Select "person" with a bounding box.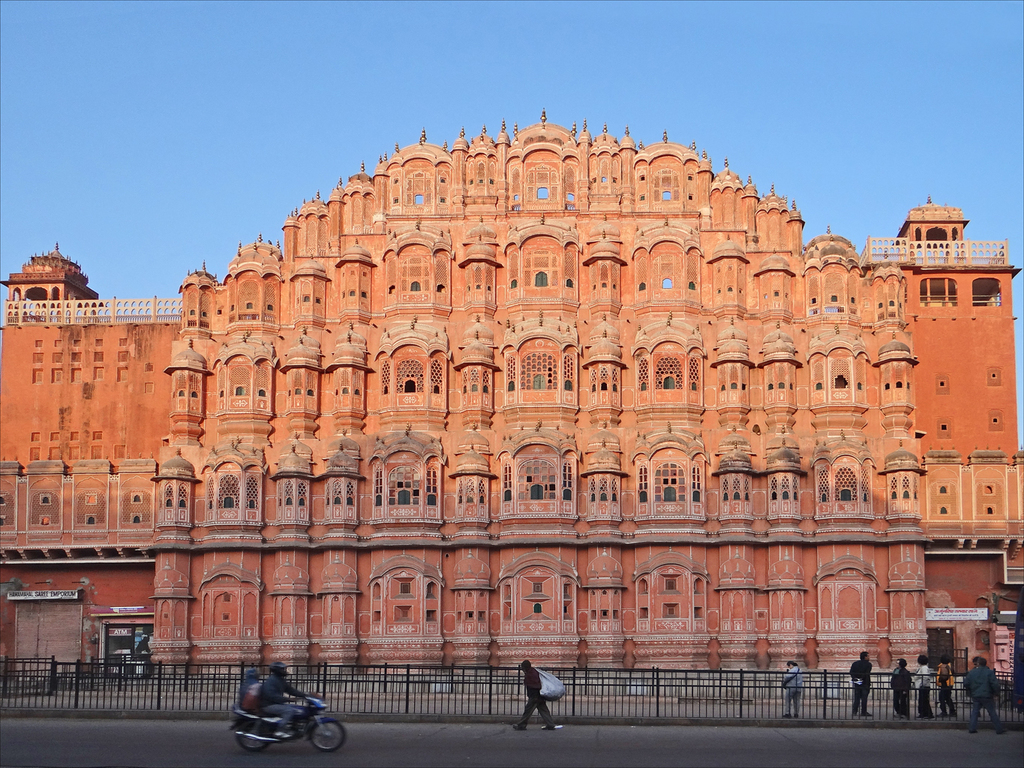
965/659/1006/735.
